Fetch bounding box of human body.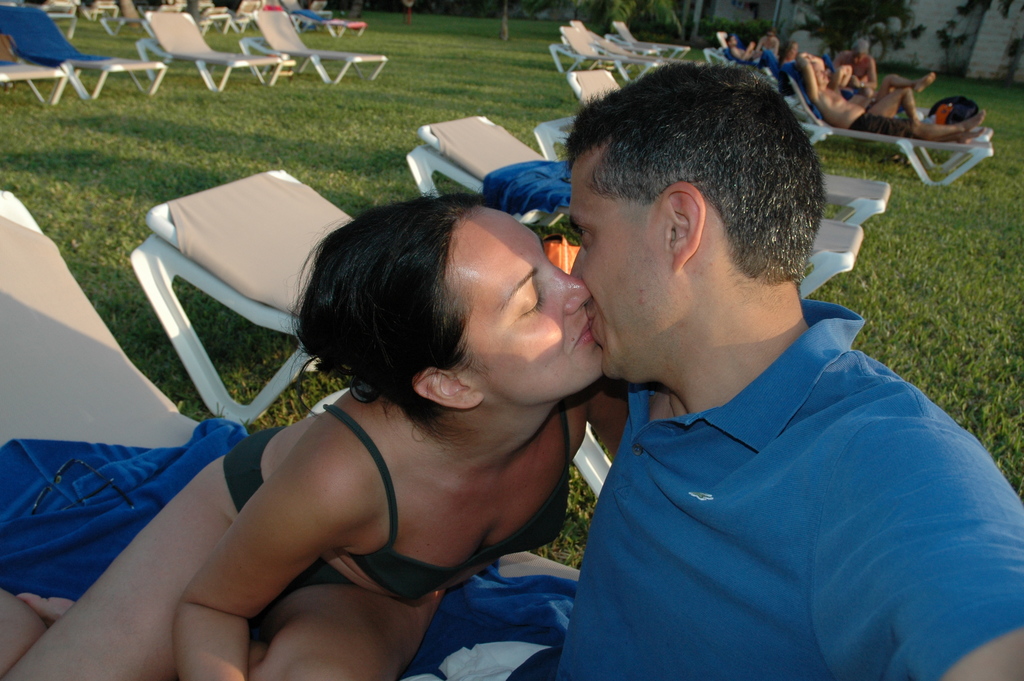
Bbox: Rect(564, 62, 1022, 678).
